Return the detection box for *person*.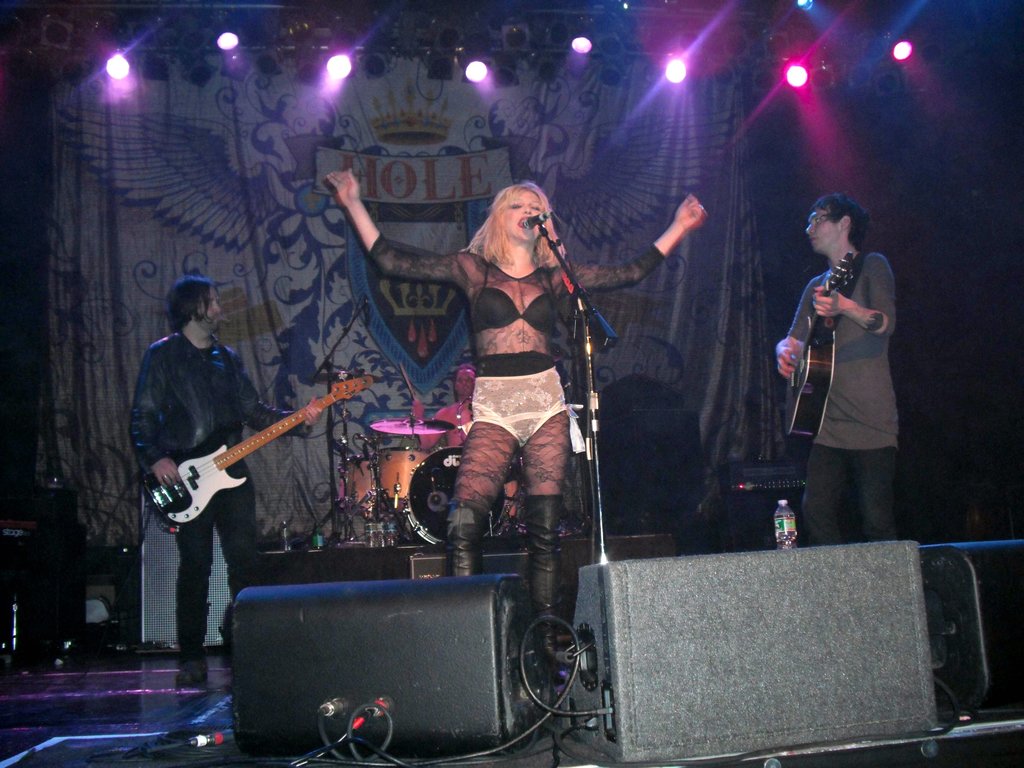
box=[128, 275, 323, 686].
